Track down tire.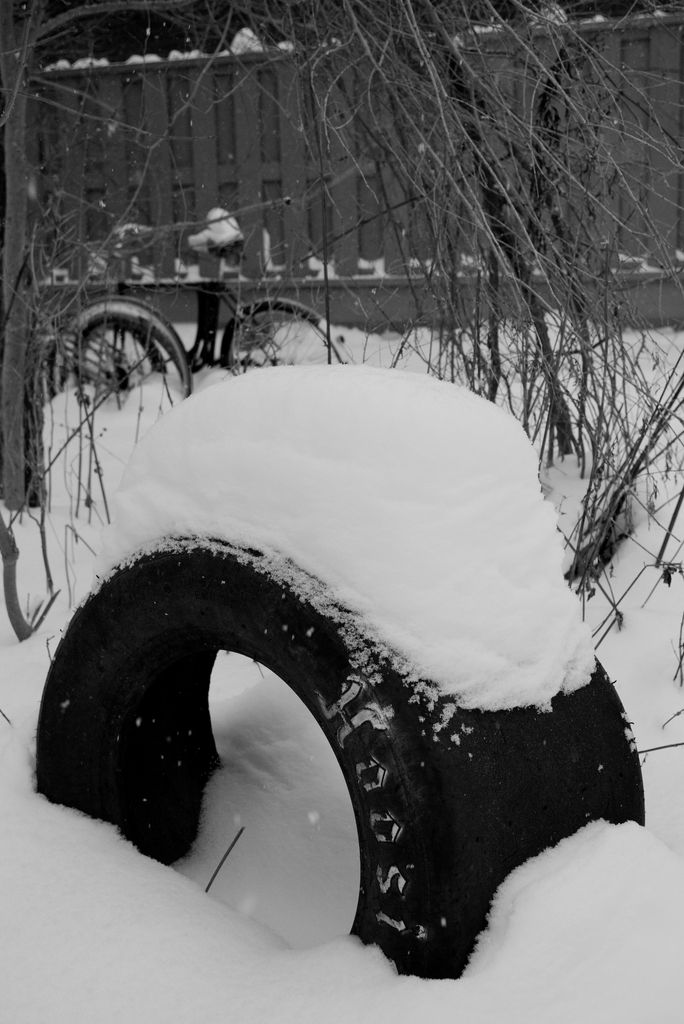
Tracked to l=70, t=319, r=165, b=408.
